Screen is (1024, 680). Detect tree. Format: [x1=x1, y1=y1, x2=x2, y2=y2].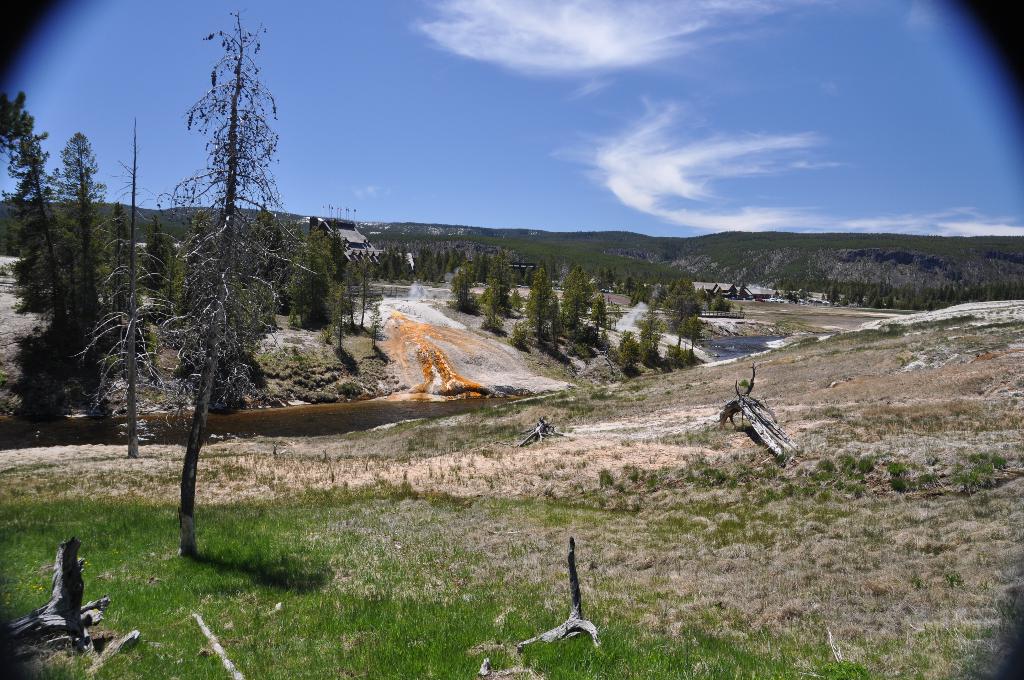
[x1=588, y1=294, x2=608, y2=339].
